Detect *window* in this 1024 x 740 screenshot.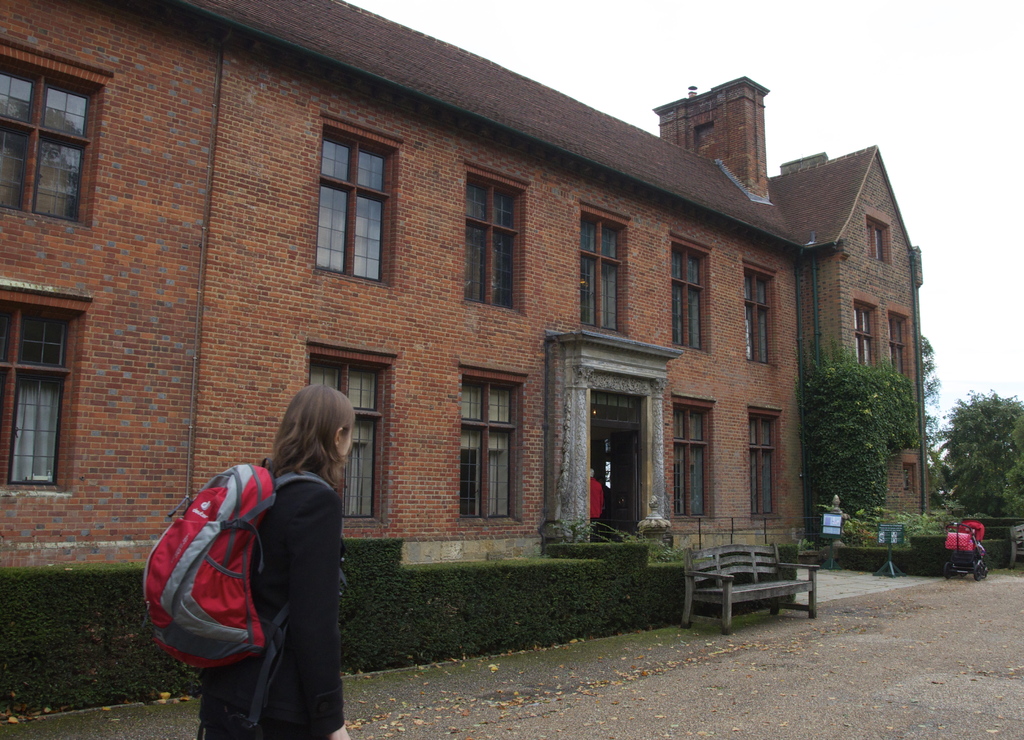
Detection: x1=465, y1=174, x2=526, y2=327.
